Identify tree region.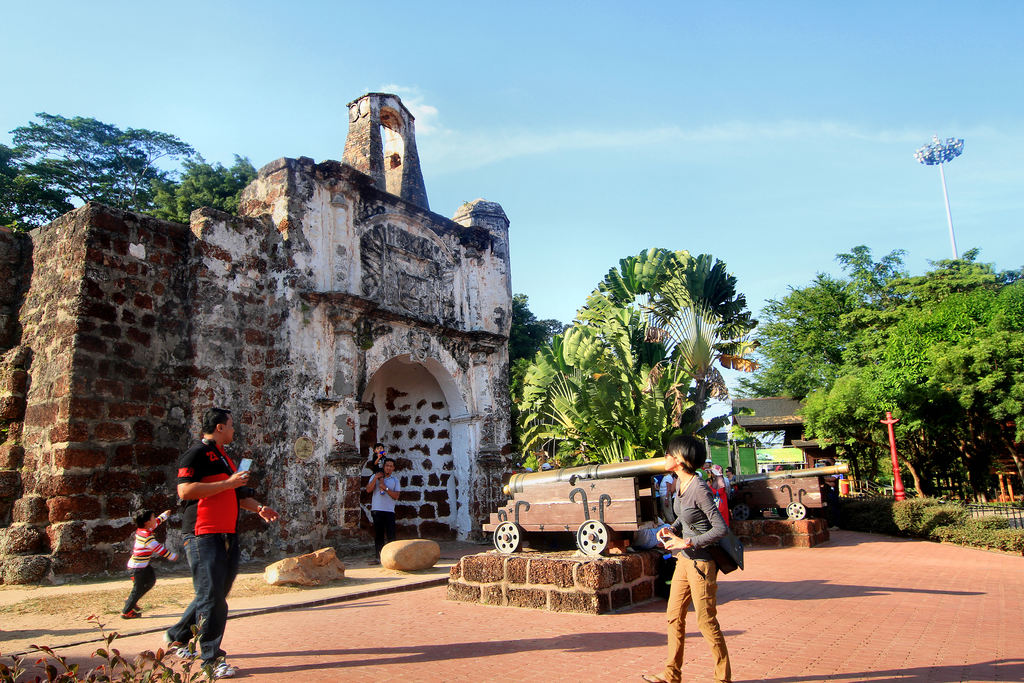
Region: x1=515, y1=240, x2=761, y2=475.
